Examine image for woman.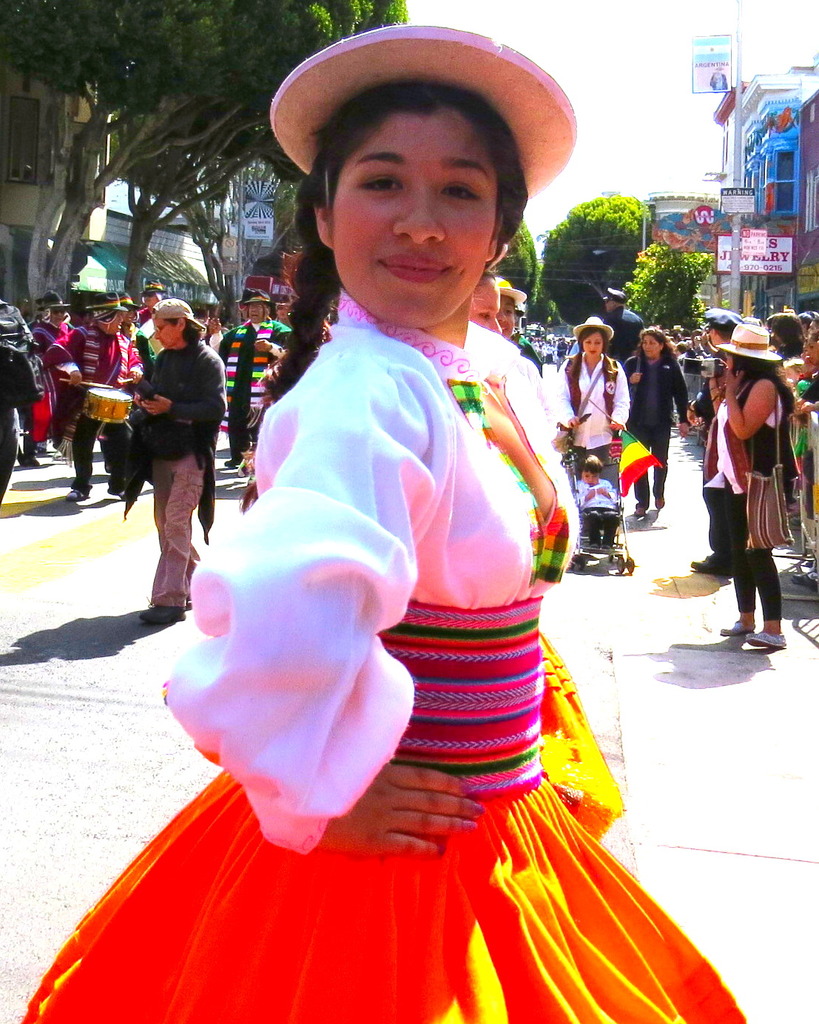
Examination result: left=121, top=299, right=228, bottom=629.
